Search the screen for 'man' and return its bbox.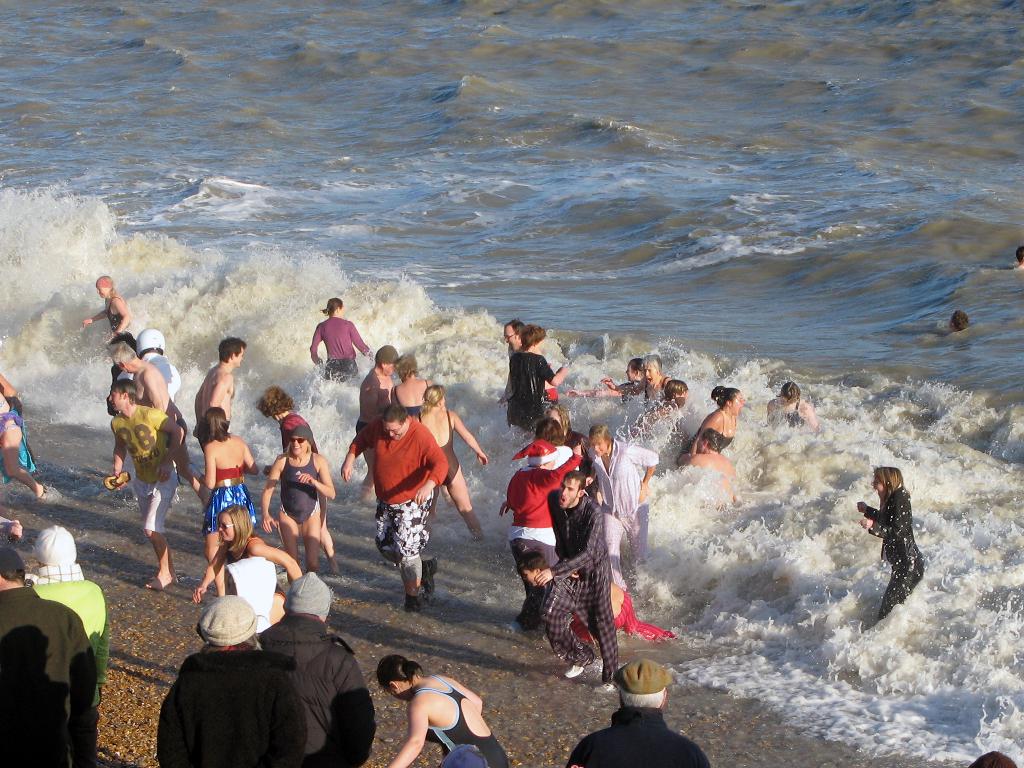
Found: region(191, 330, 250, 445).
